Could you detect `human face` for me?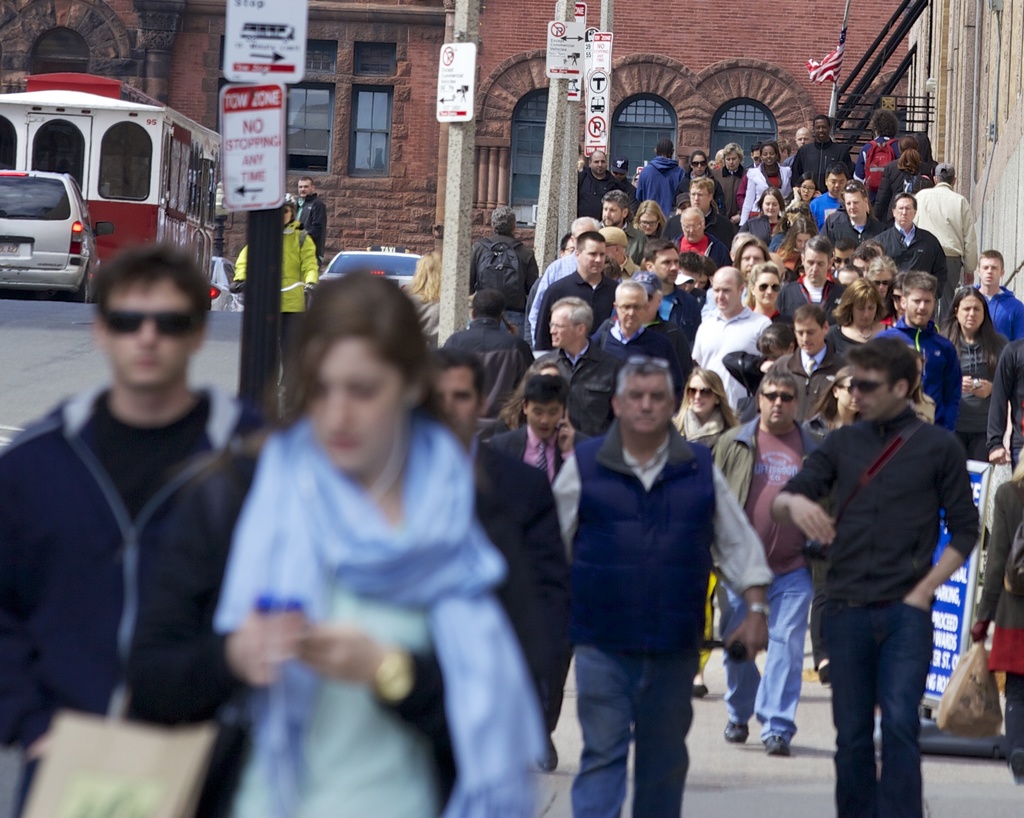
Detection result: left=527, top=409, right=561, bottom=440.
